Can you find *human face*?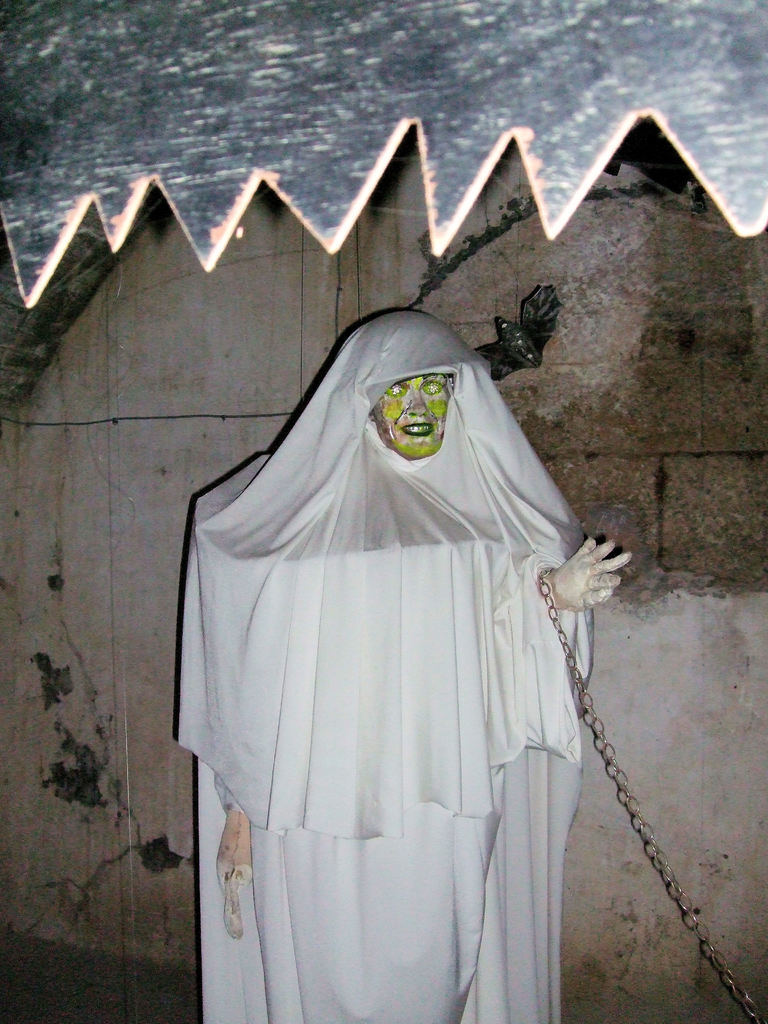
Yes, bounding box: <bbox>375, 371, 452, 461</bbox>.
